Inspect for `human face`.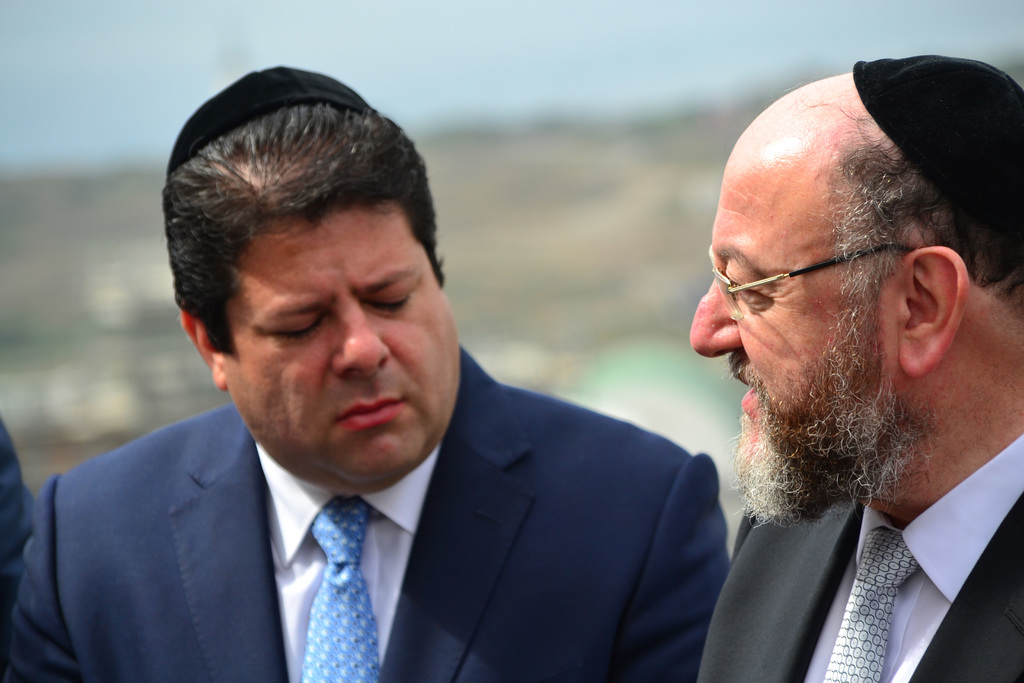
Inspection: {"left": 694, "top": 151, "right": 909, "bottom": 532}.
